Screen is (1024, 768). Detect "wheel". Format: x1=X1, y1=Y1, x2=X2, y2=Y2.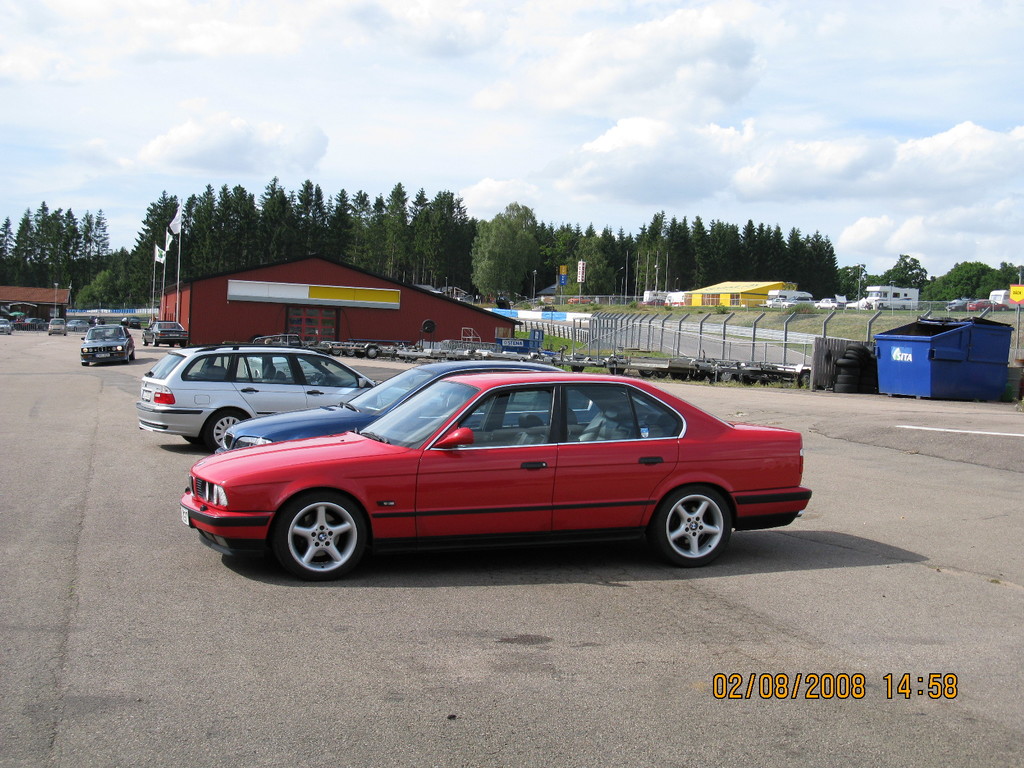
x1=367, y1=348, x2=378, y2=357.
